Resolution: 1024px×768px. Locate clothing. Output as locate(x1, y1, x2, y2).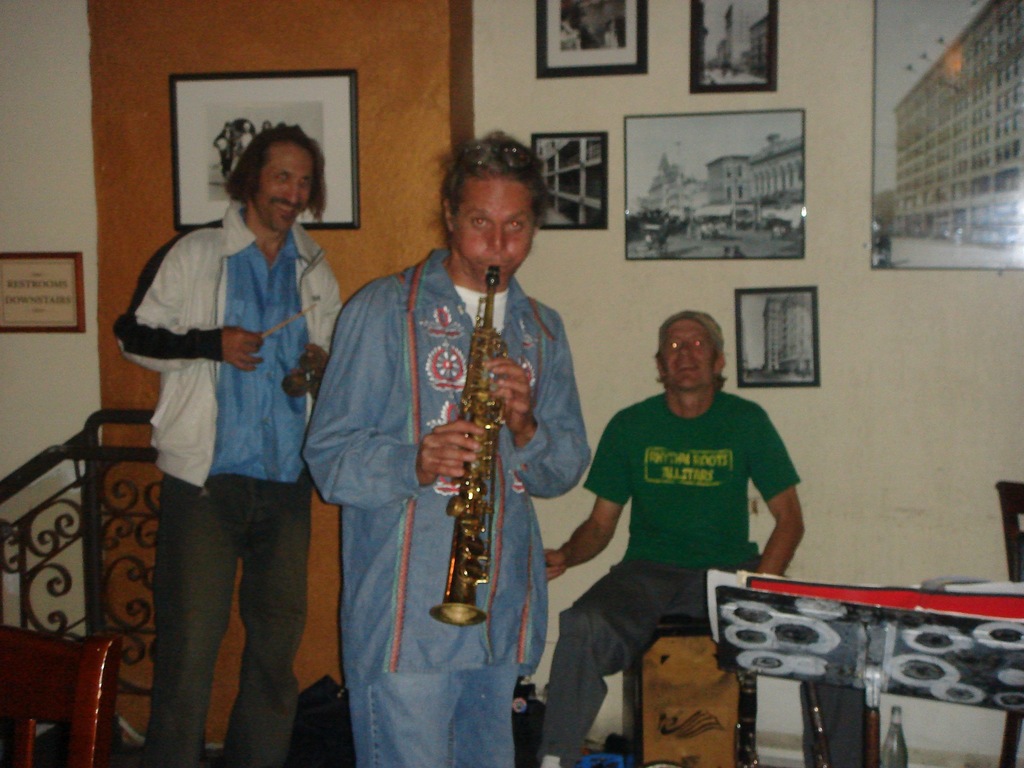
locate(543, 395, 796, 755).
